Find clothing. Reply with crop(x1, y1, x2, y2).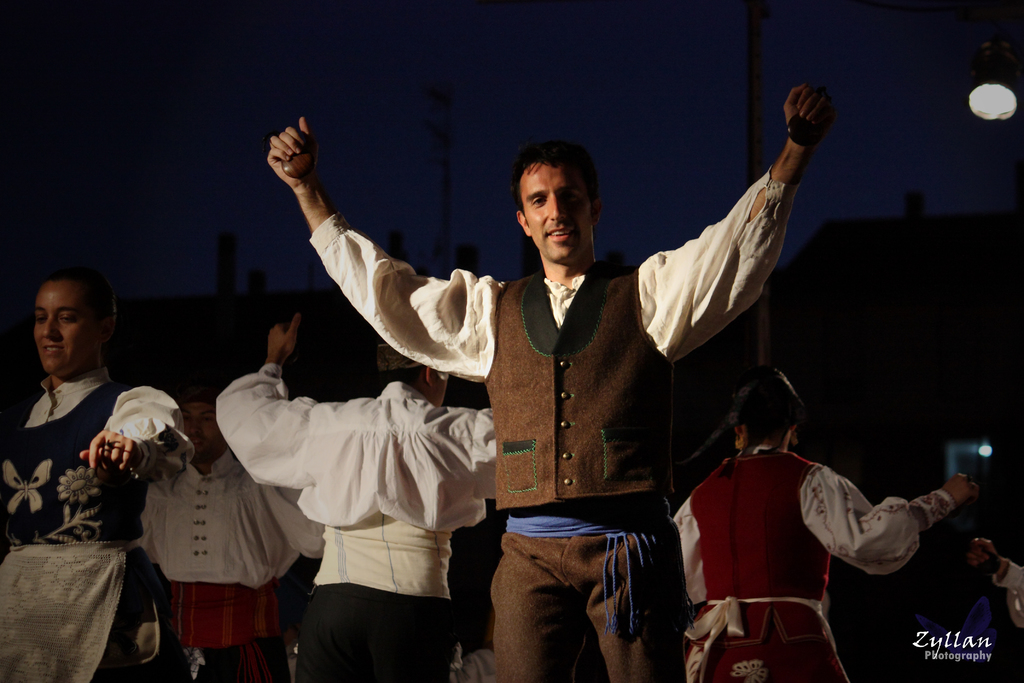
crop(314, 185, 822, 682).
